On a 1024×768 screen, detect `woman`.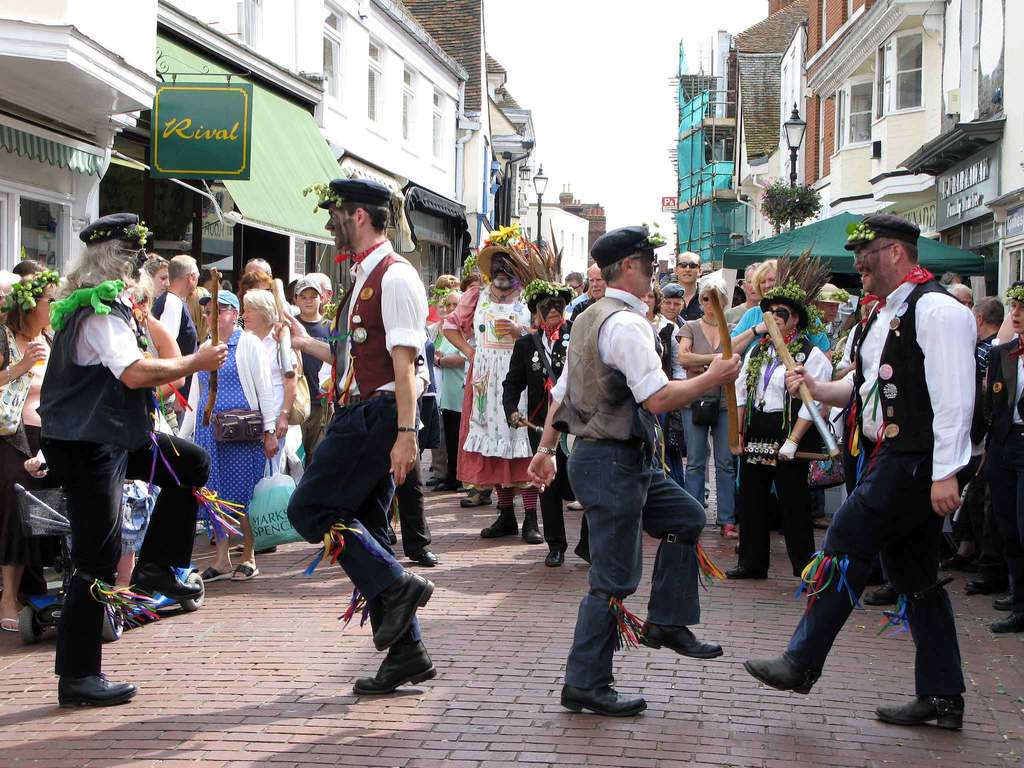
Rect(237, 289, 298, 465).
